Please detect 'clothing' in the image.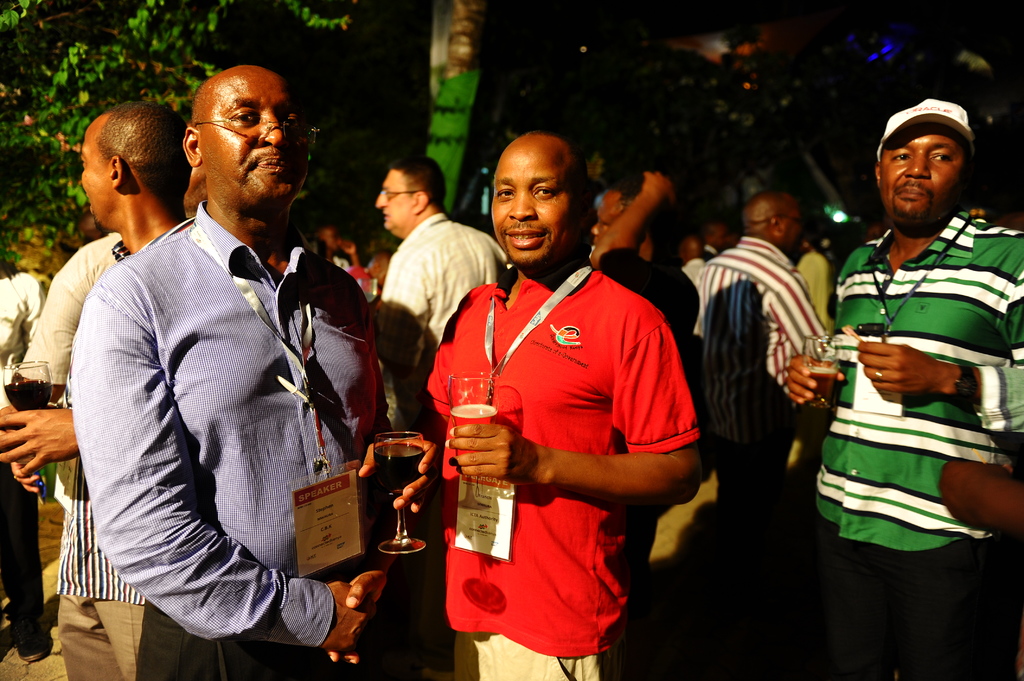
box=[0, 267, 49, 650].
